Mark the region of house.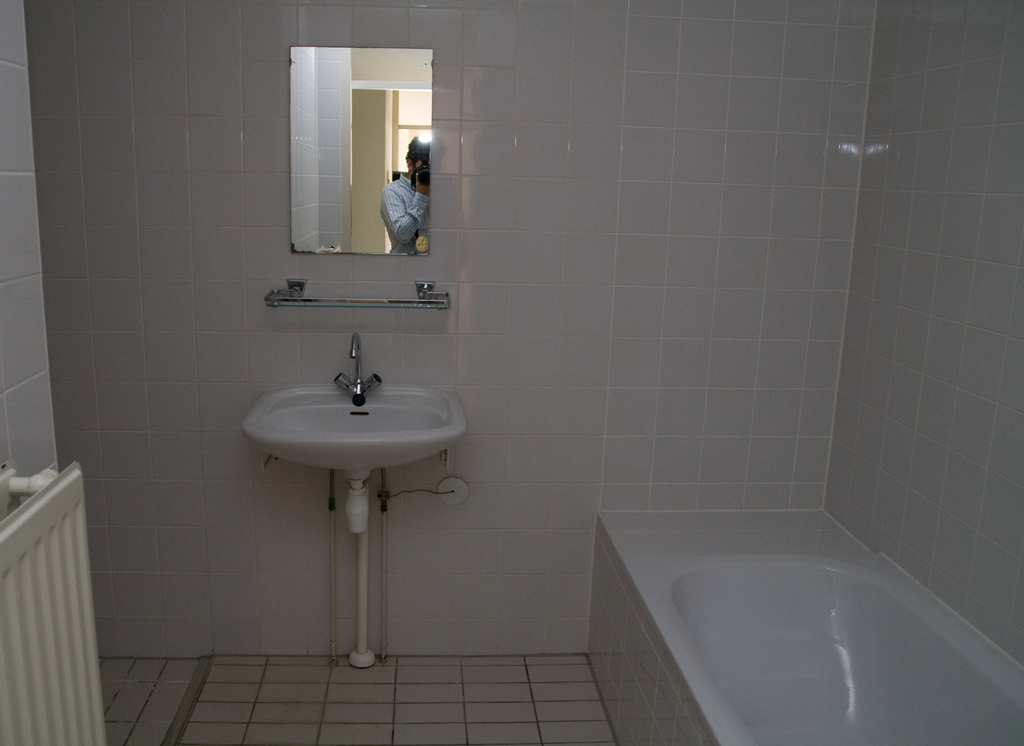
Region: x1=0 y1=0 x2=1023 y2=745.
